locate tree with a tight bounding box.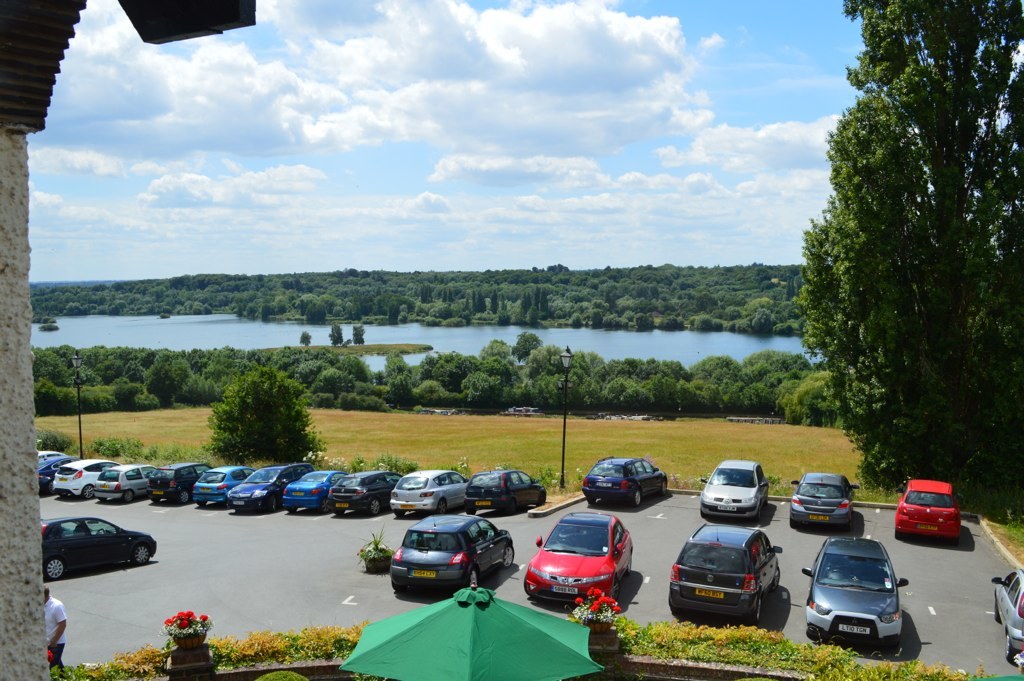
[810,0,1023,496].
